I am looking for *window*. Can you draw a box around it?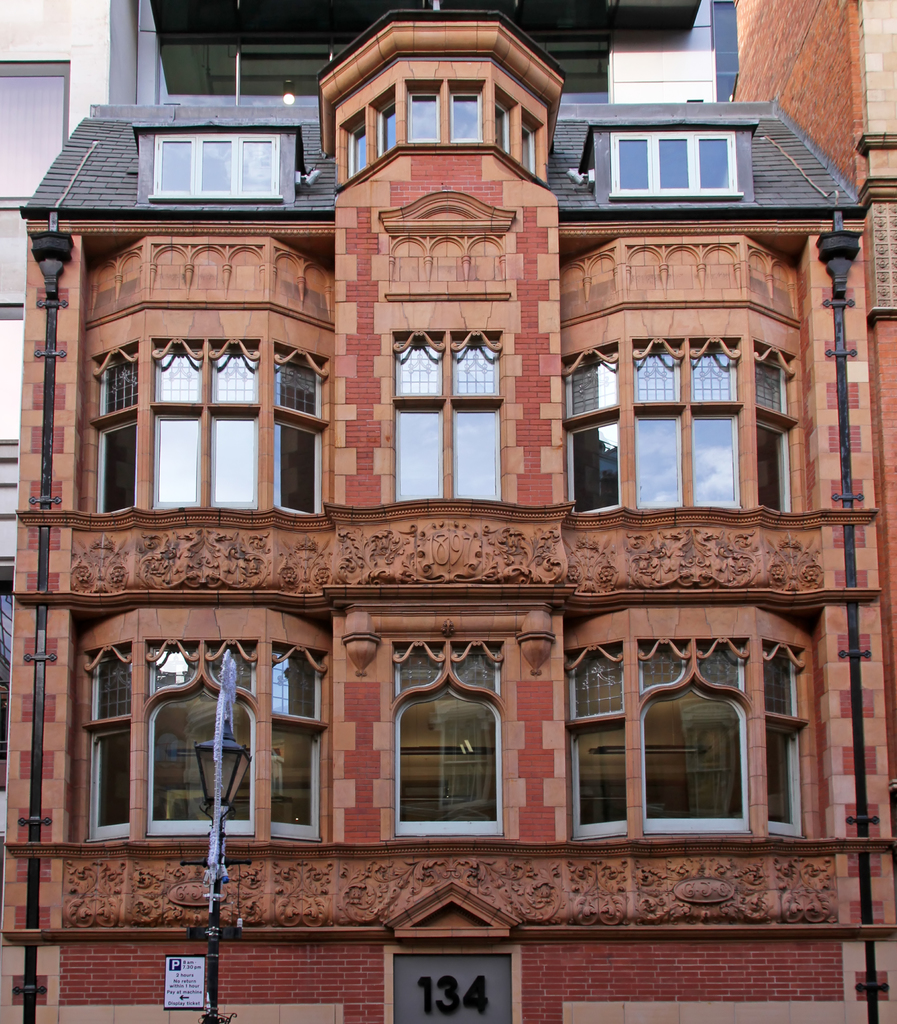
Sure, the bounding box is bbox=(204, 642, 258, 694).
